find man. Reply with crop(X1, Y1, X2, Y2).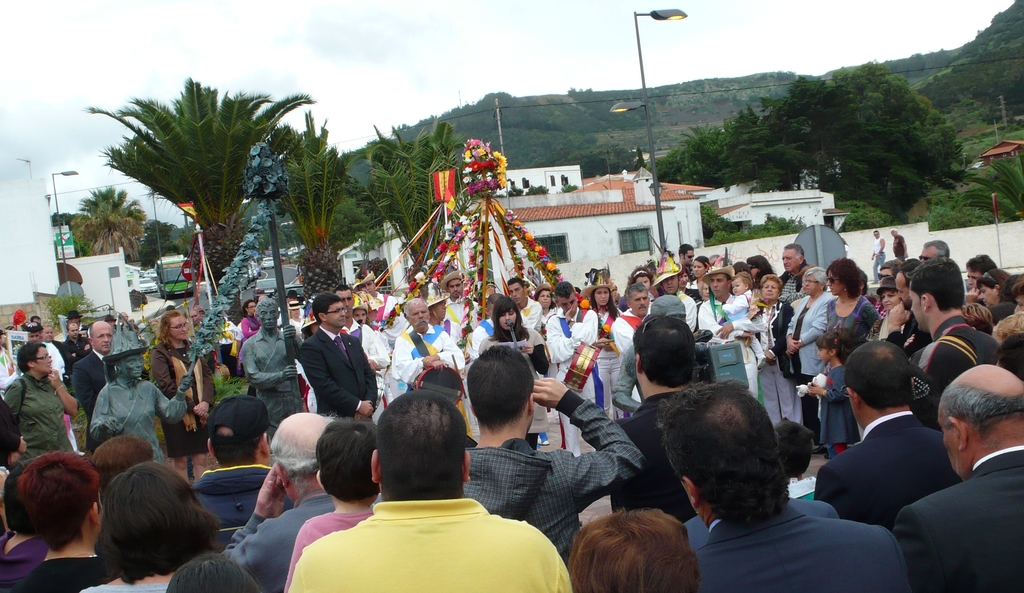
crop(188, 395, 294, 547).
